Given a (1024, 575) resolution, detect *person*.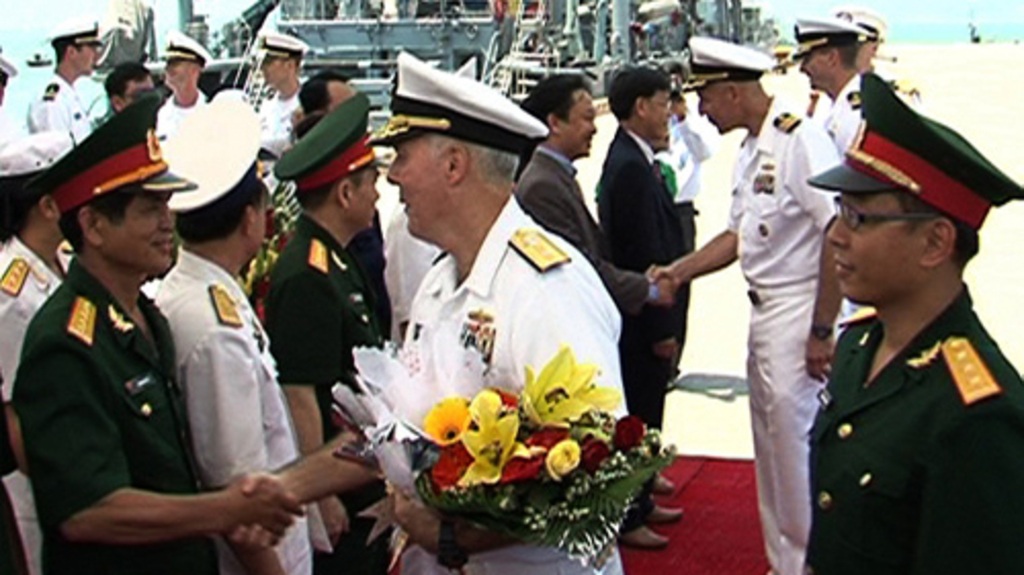
bbox(647, 45, 848, 571).
